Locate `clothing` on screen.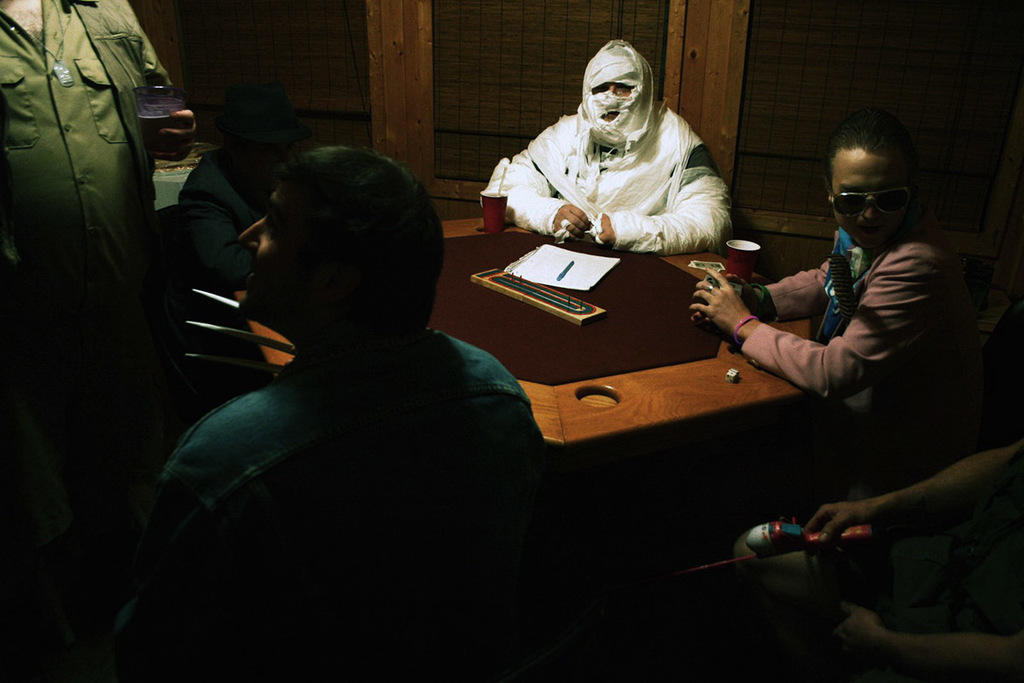
On screen at [1, 0, 181, 532].
